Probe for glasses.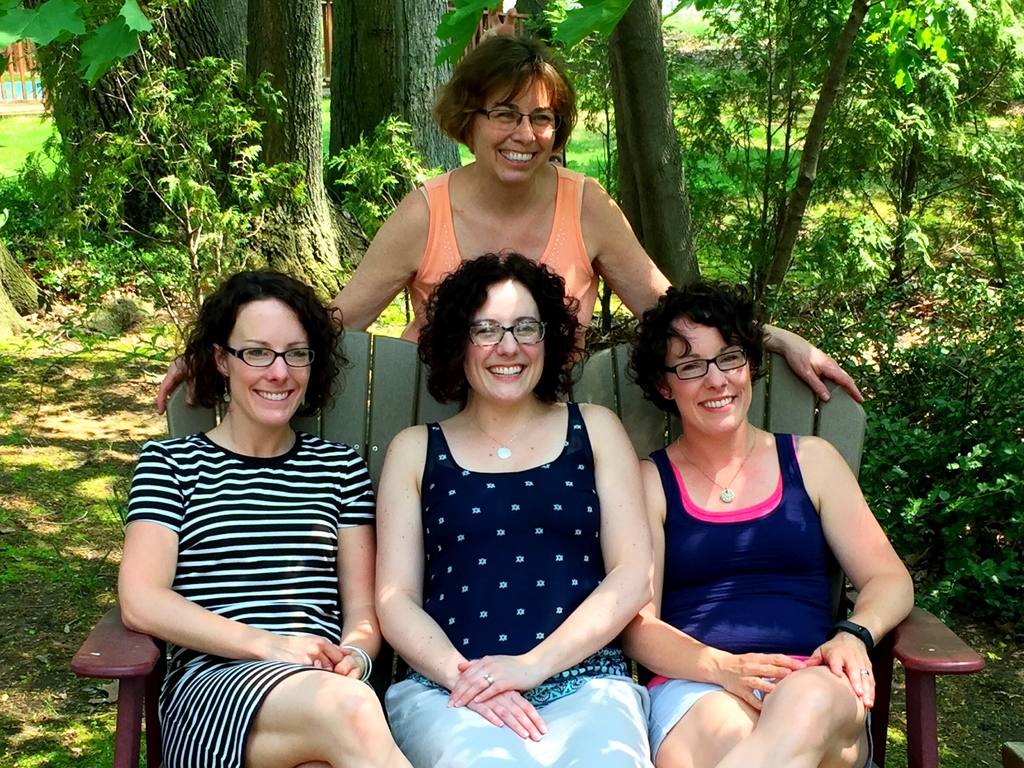
Probe result: 666, 351, 749, 378.
